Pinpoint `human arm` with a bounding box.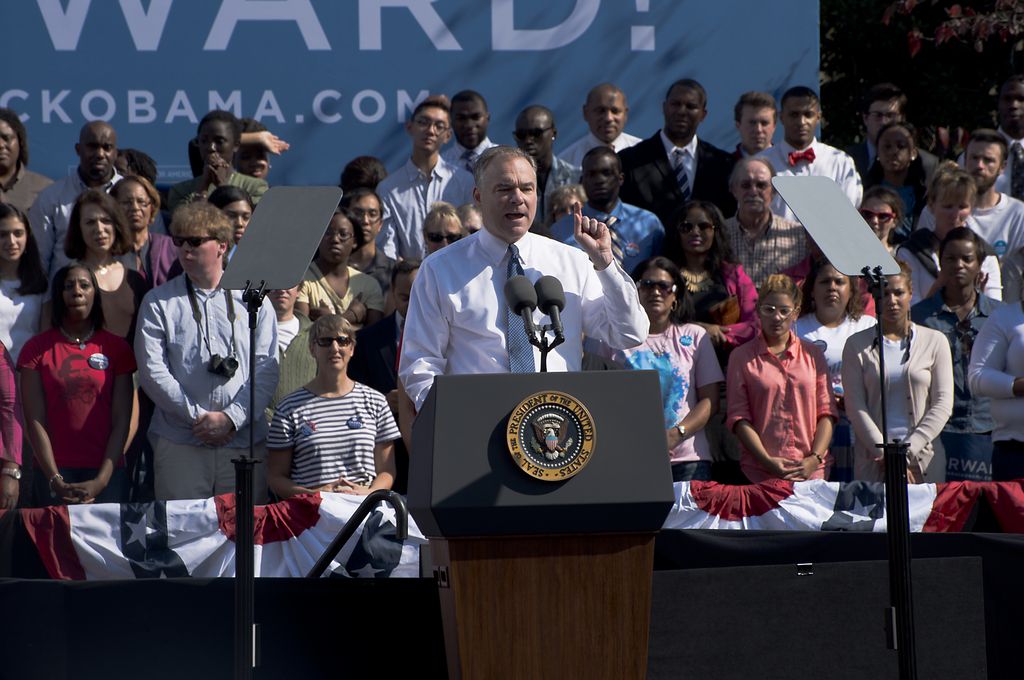
[33,180,56,276].
